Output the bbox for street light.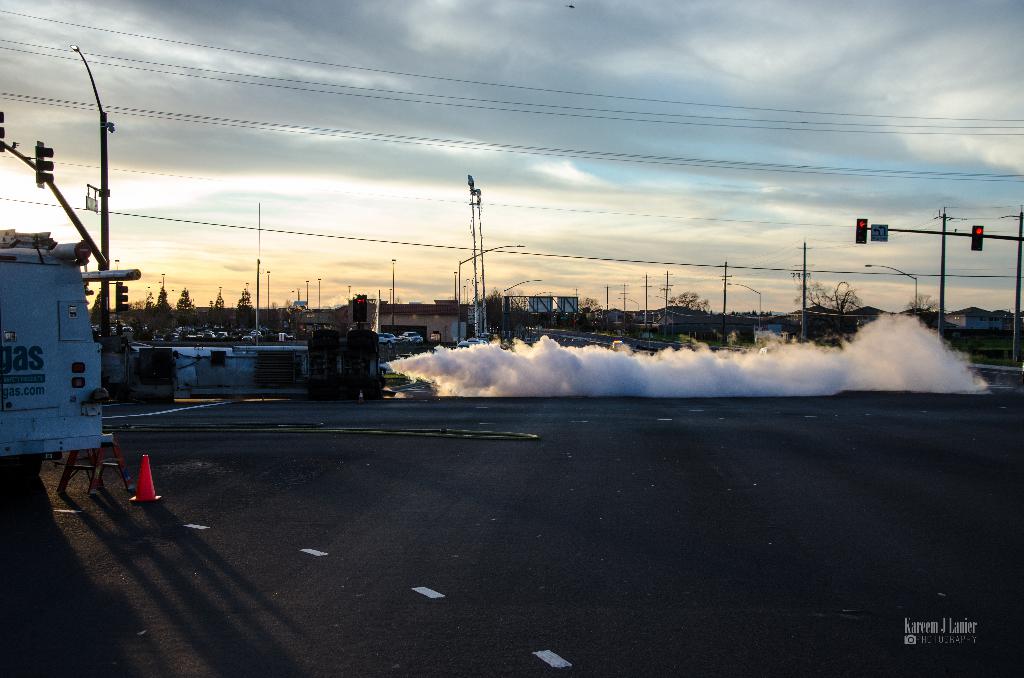
Rect(300, 290, 303, 303).
